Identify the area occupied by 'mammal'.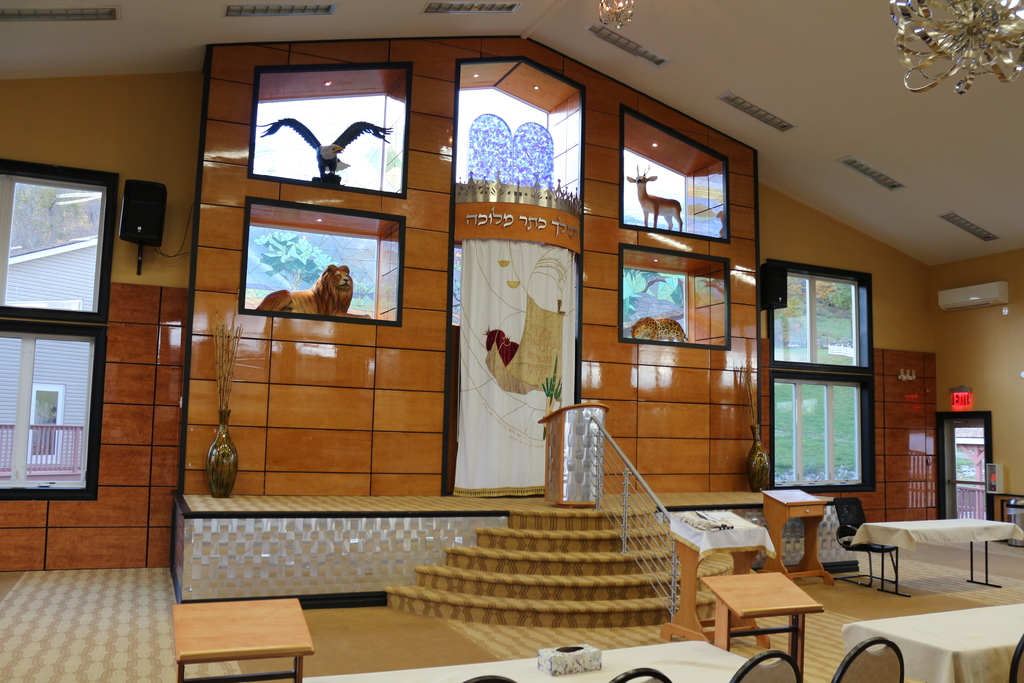
Area: 626,163,684,227.
